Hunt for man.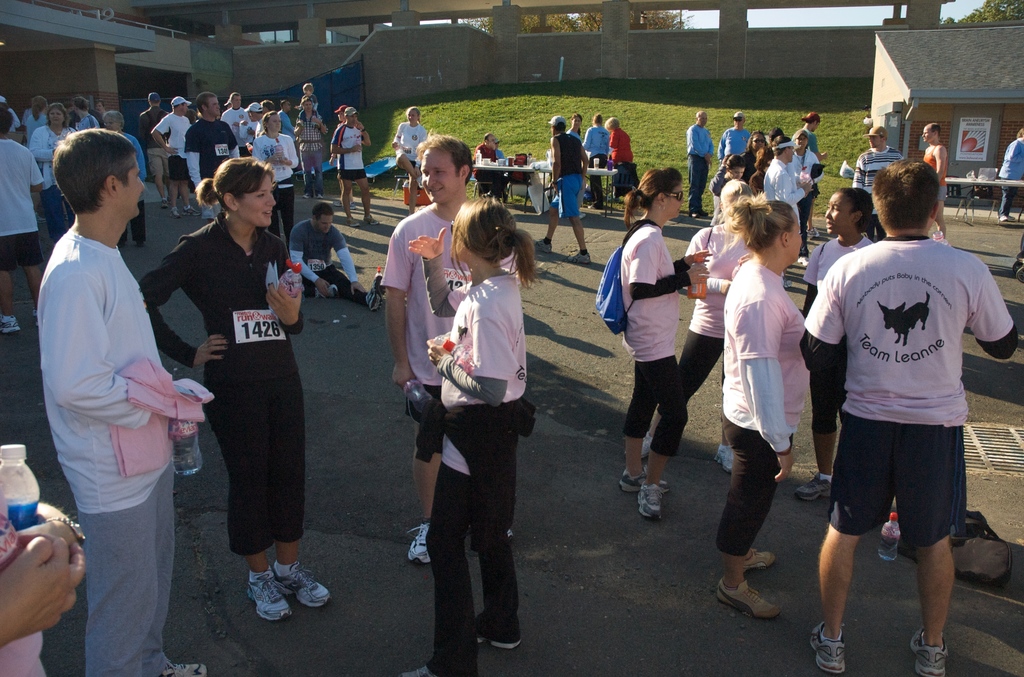
Hunted down at <bbox>536, 116, 589, 265</bbox>.
